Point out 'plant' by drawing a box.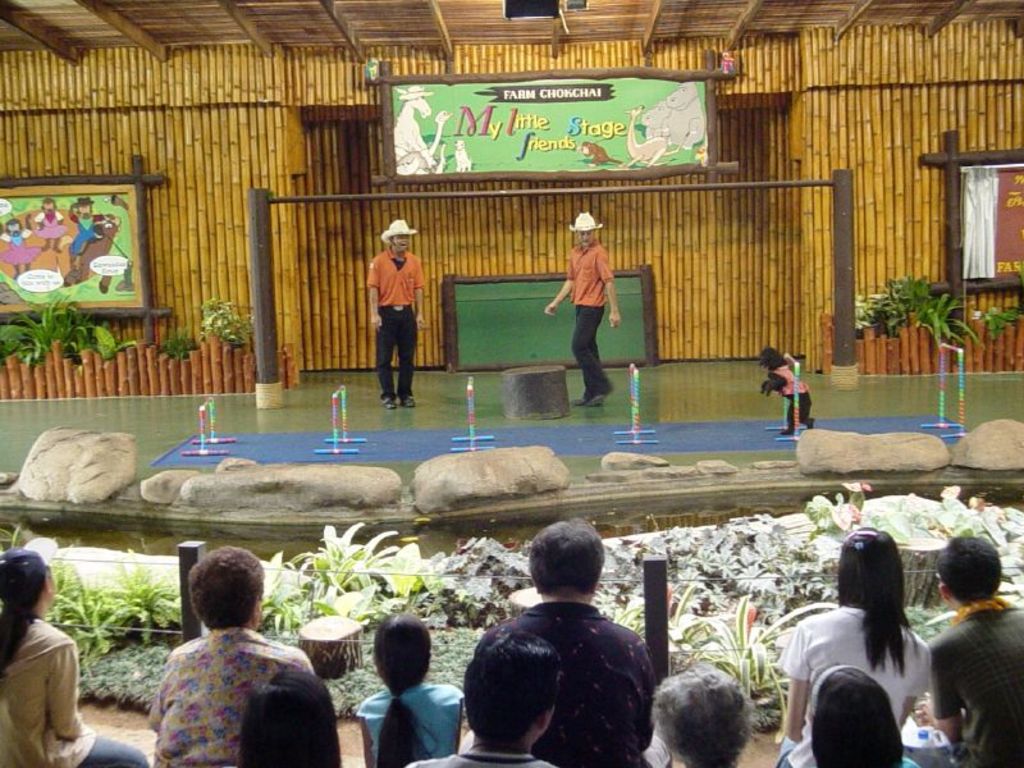
(35,559,122,659).
